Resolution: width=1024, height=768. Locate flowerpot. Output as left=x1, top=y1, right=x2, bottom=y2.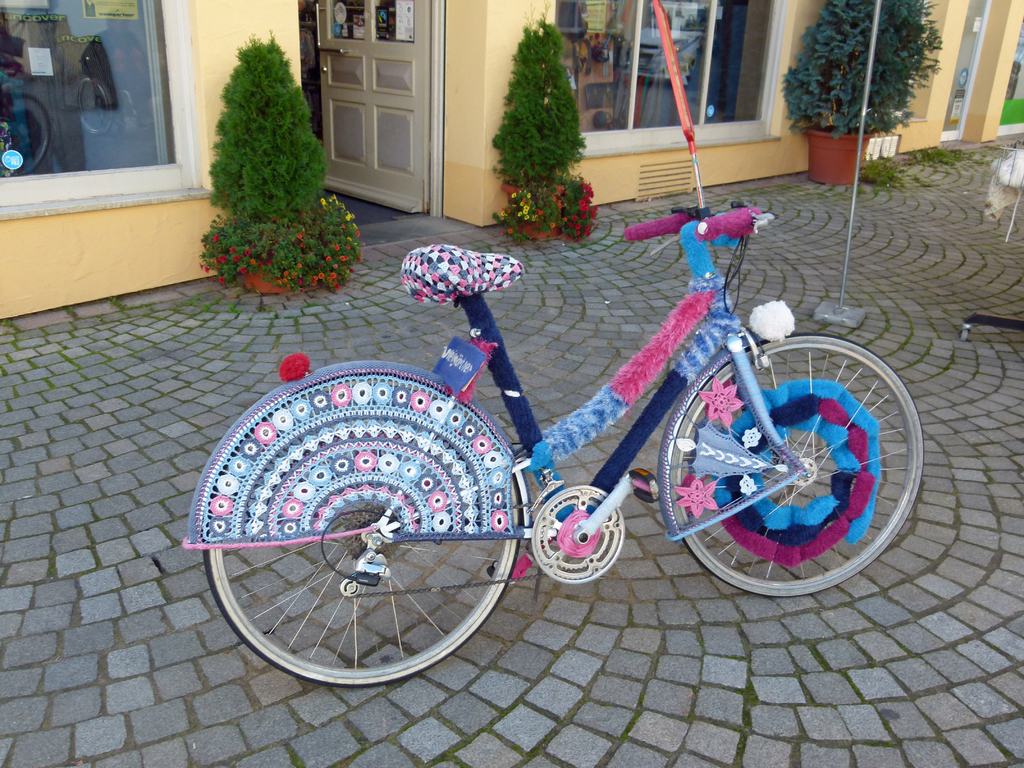
left=805, top=122, right=875, bottom=187.
